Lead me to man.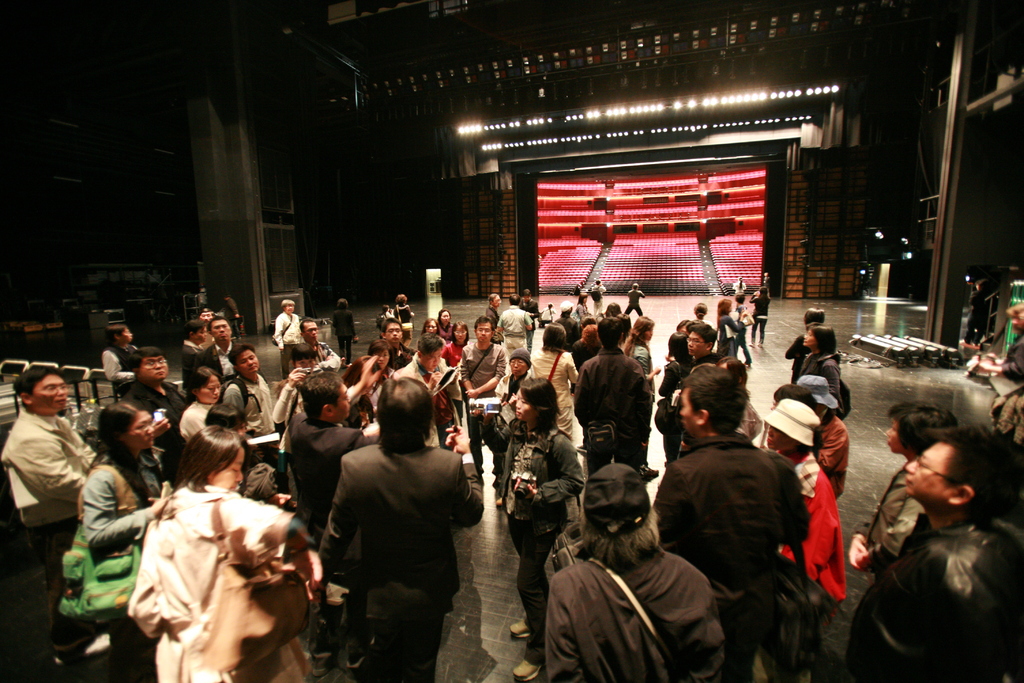
Lead to x1=507 y1=295 x2=536 y2=356.
